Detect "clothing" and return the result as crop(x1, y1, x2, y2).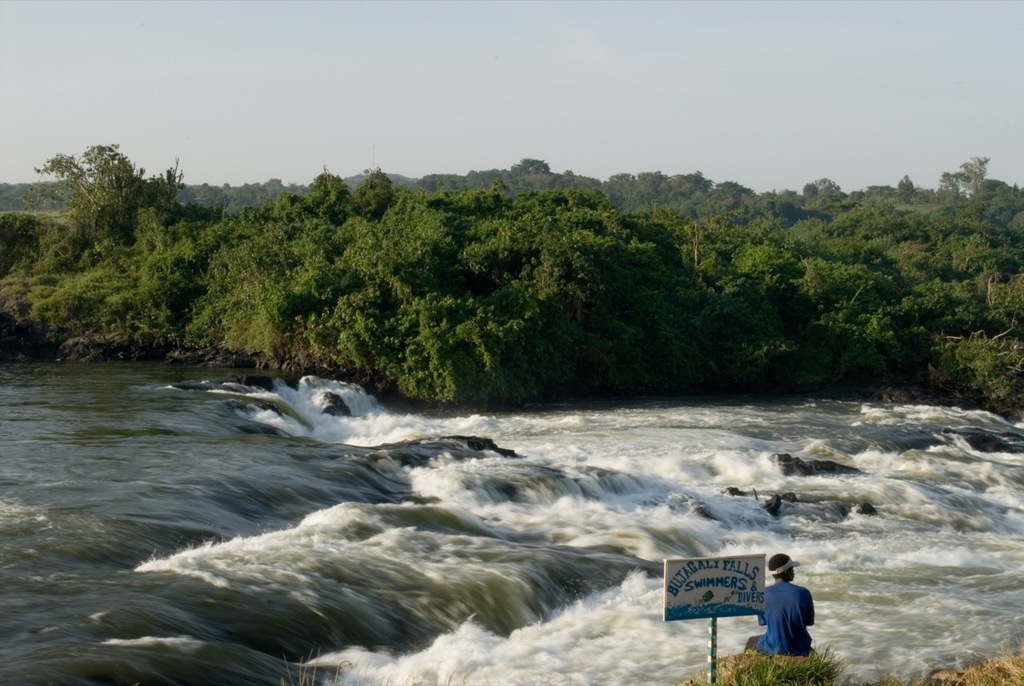
crop(757, 573, 822, 669).
